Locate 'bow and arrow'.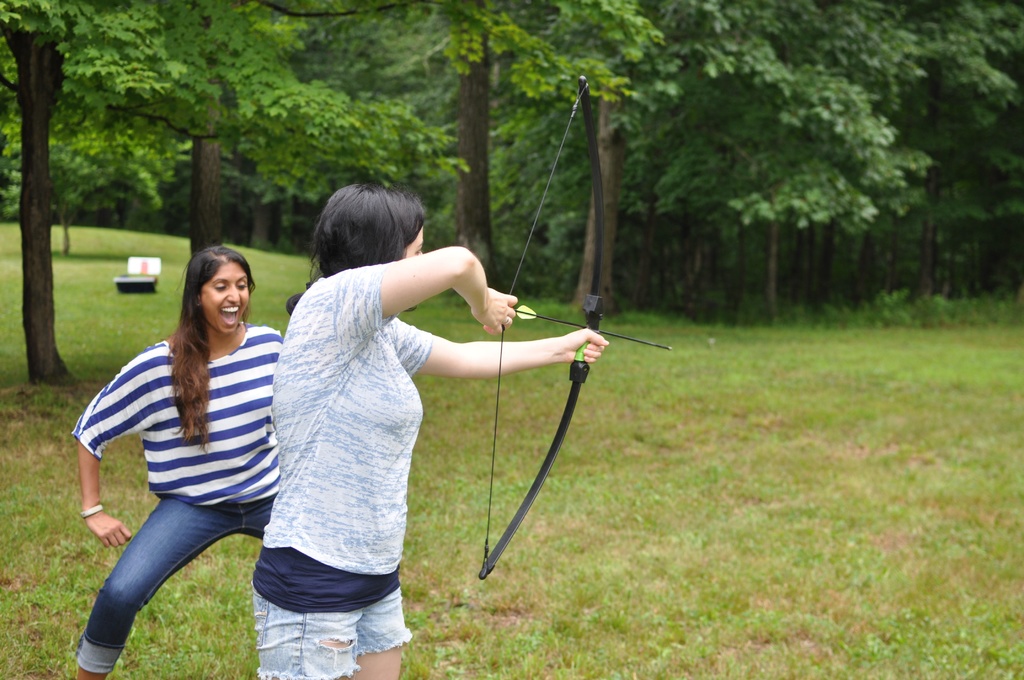
Bounding box: (479,72,673,578).
